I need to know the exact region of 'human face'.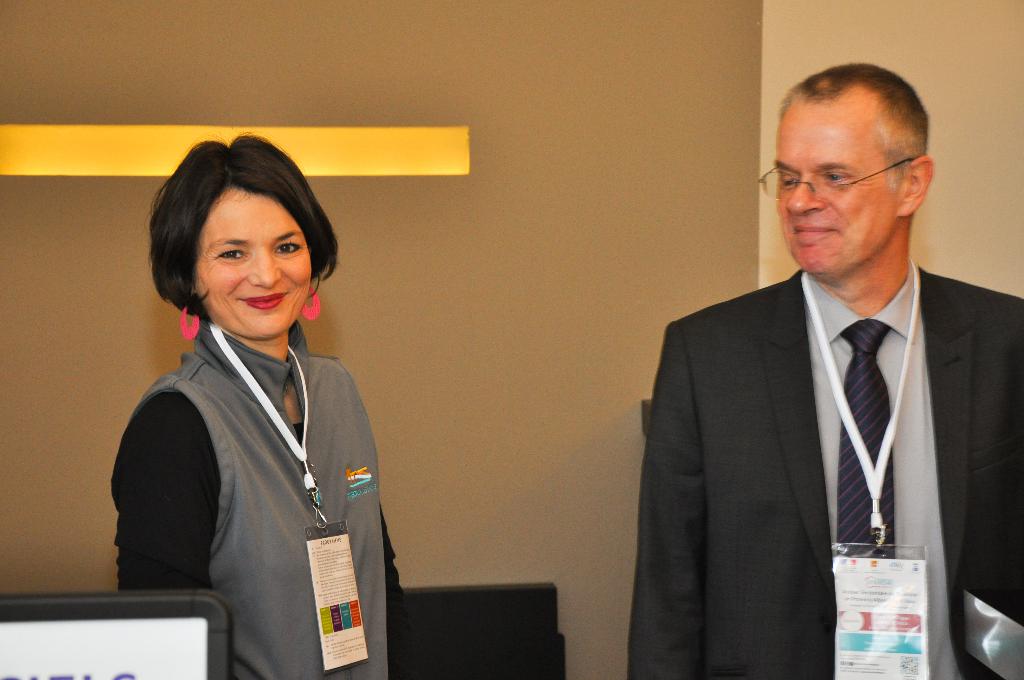
Region: pyautogui.locateOnScreen(772, 96, 900, 271).
